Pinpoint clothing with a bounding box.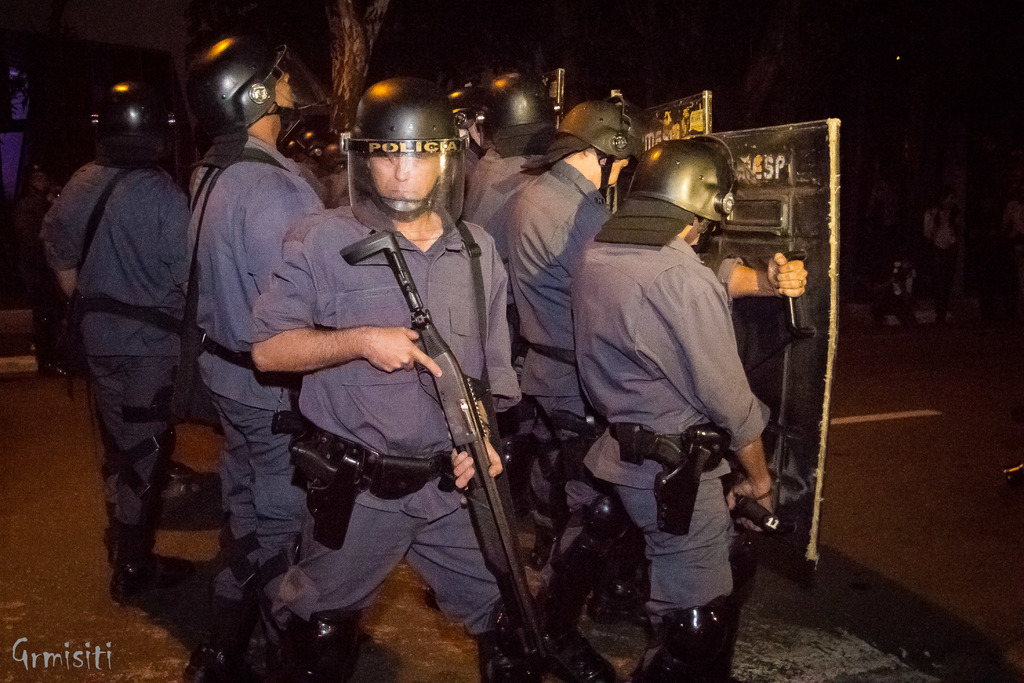
<region>241, 219, 522, 638</region>.
